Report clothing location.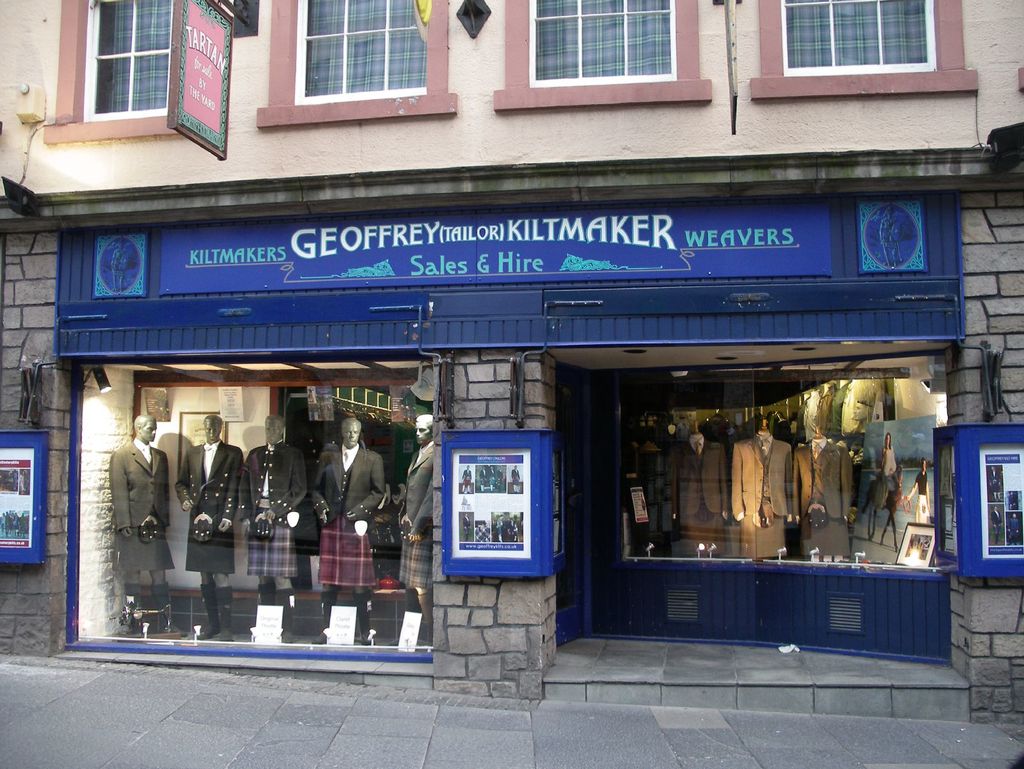
Report: locate(786, 442, 849, 562).
